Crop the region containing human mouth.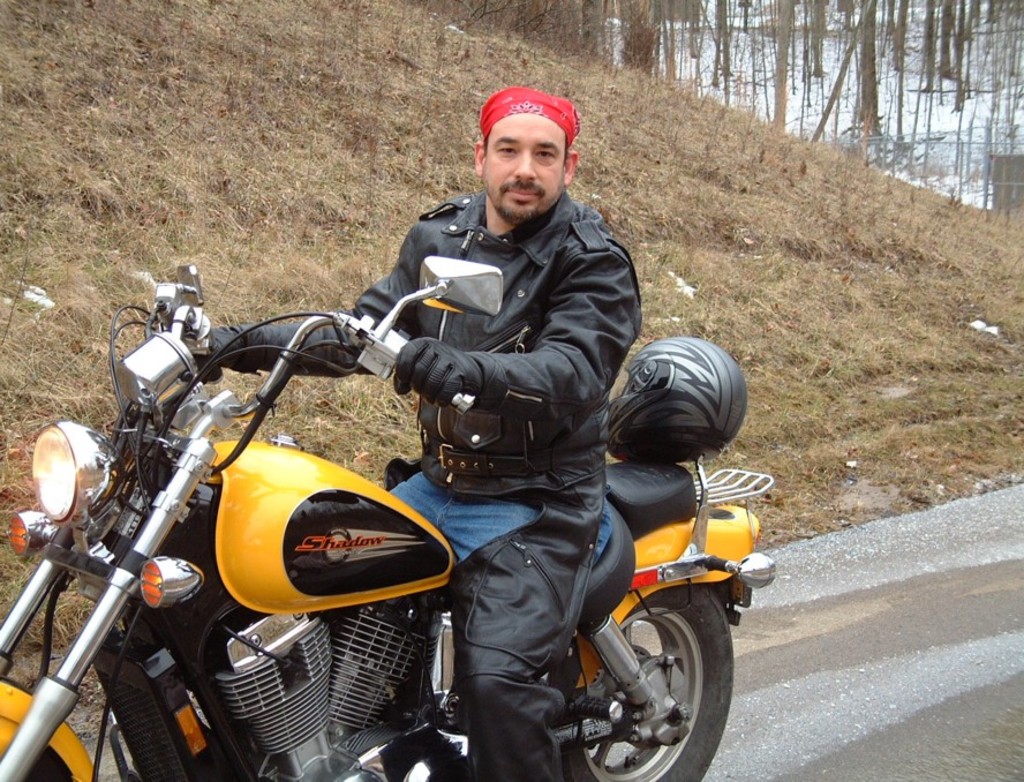
Crop region: [494, 180, 549, 211].
